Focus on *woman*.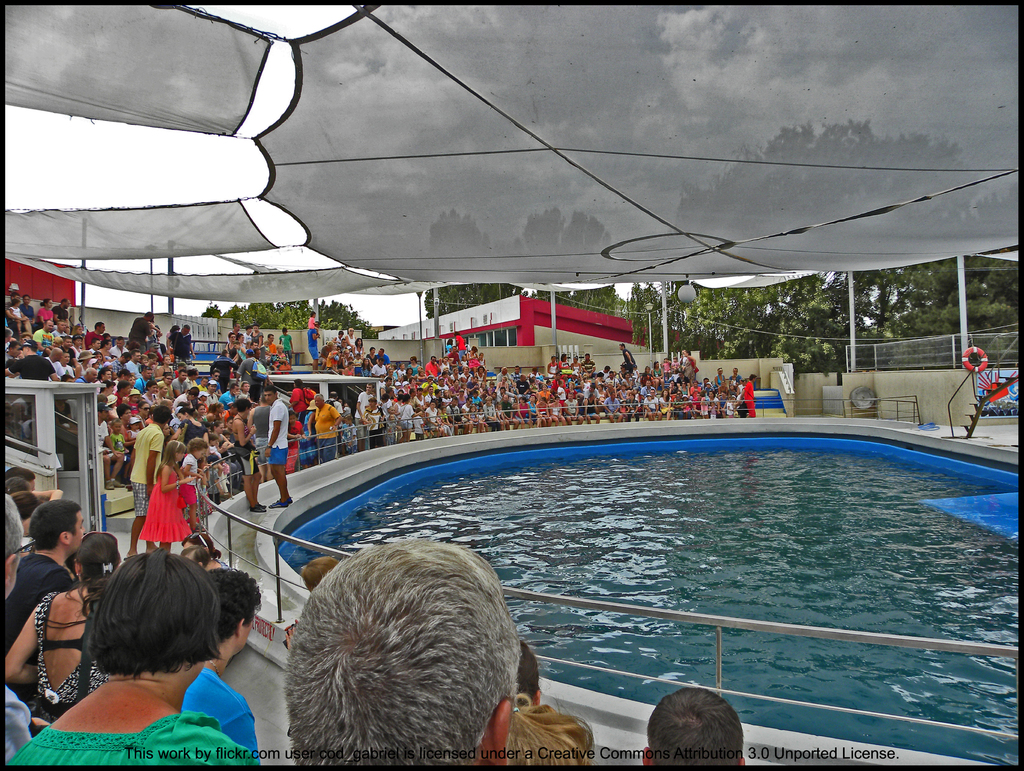
Focused at pyautogui.locateOnScreen(157, 384, 166, 407).
